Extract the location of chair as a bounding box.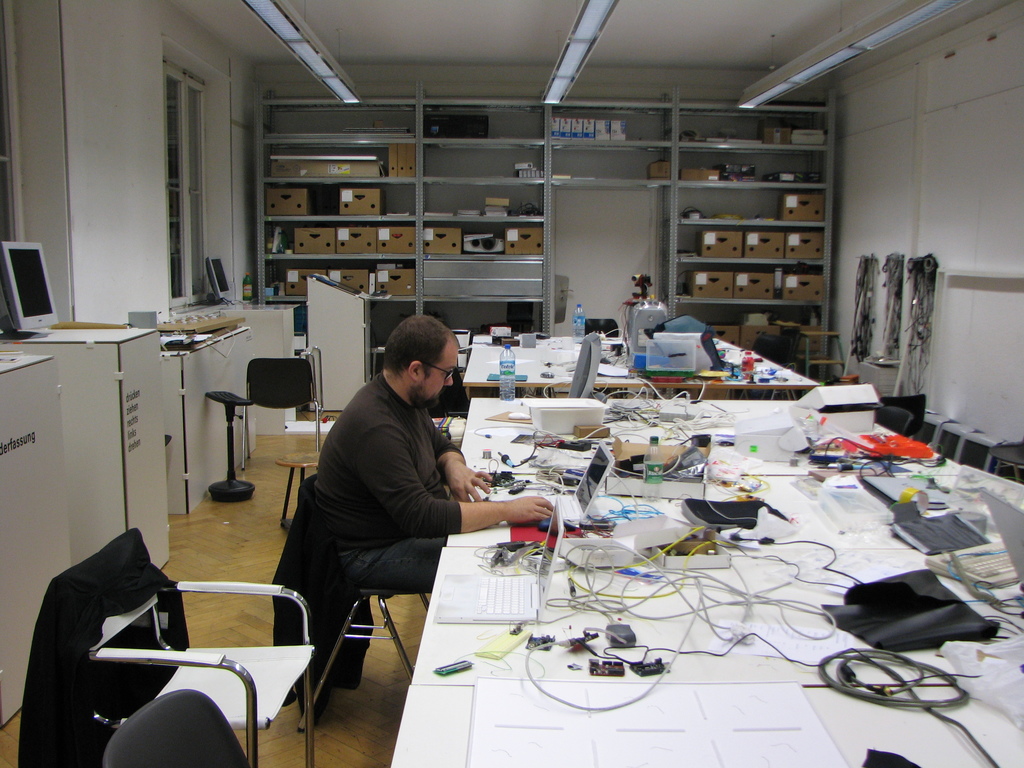
[427,371,473,436].
